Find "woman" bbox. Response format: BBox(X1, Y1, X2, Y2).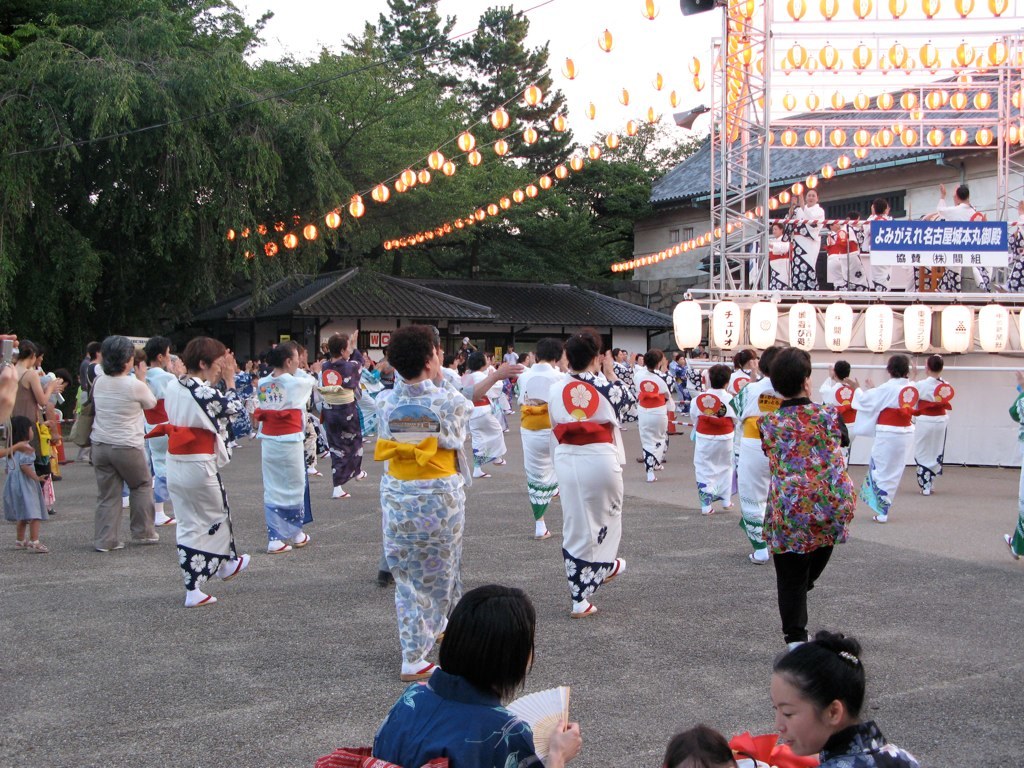
BBox(763, 633, 918, 767).
